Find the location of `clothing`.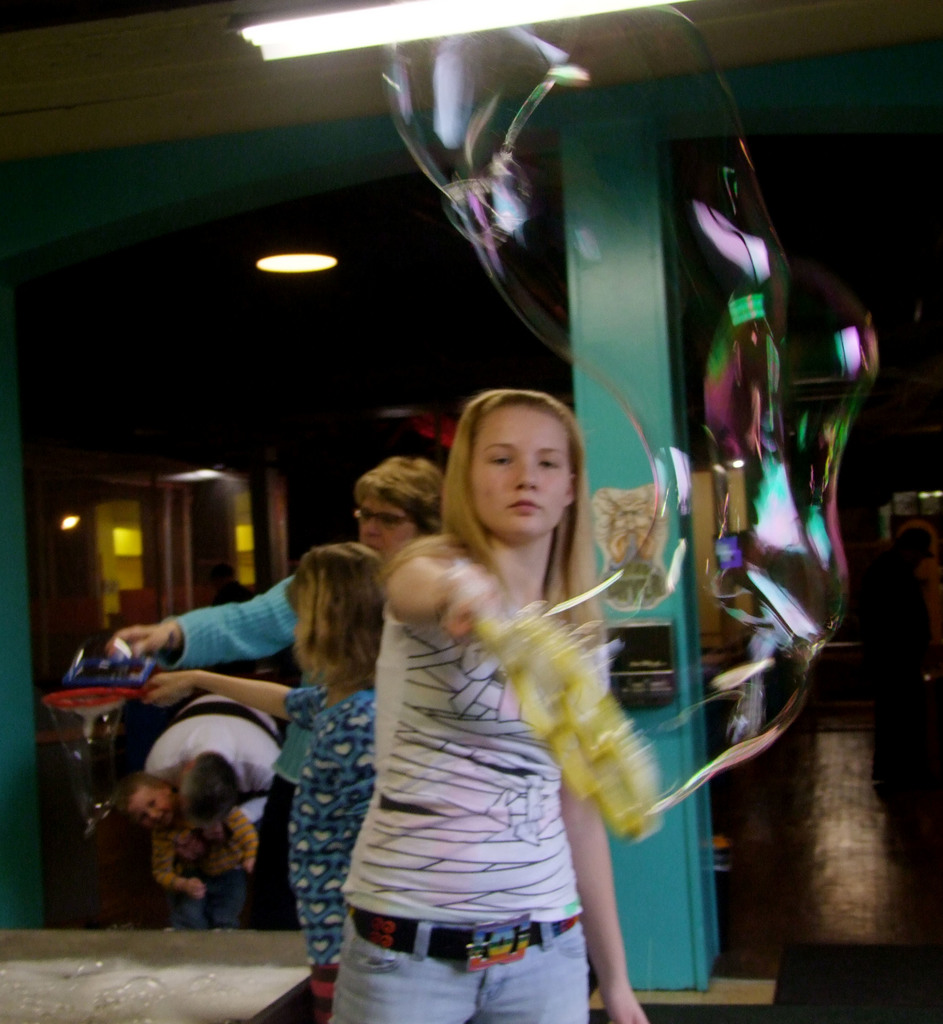
Location: l=150, t=801, r=262, b=923.
